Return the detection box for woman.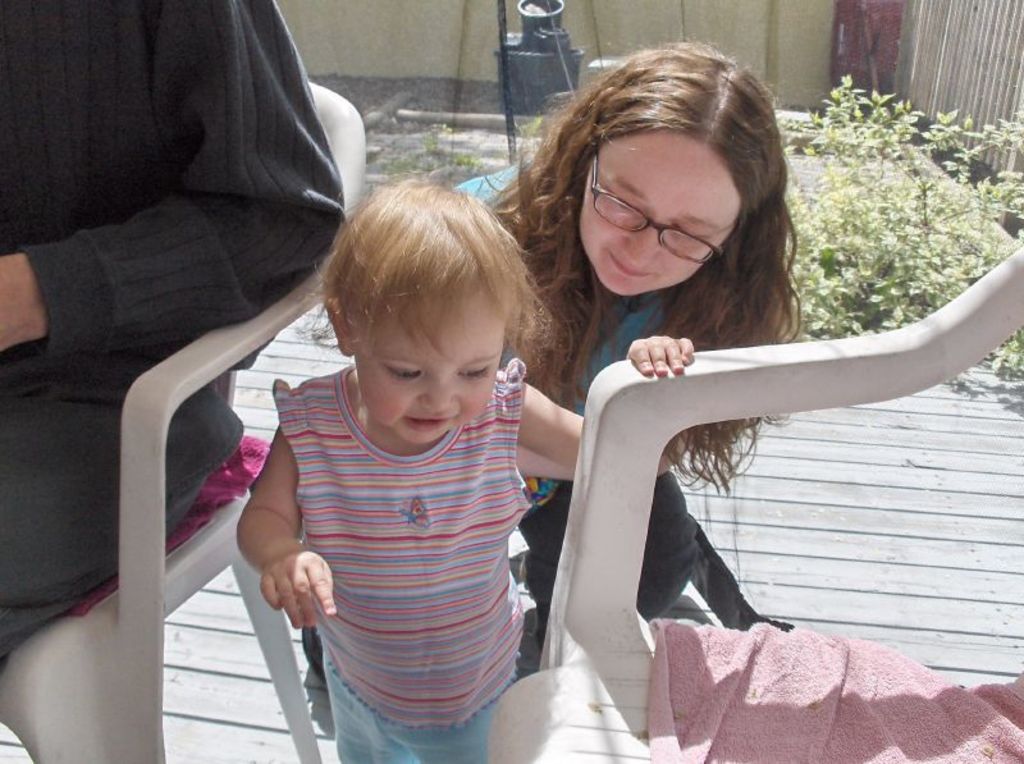
bbox=(444, 33, 790, 660).
